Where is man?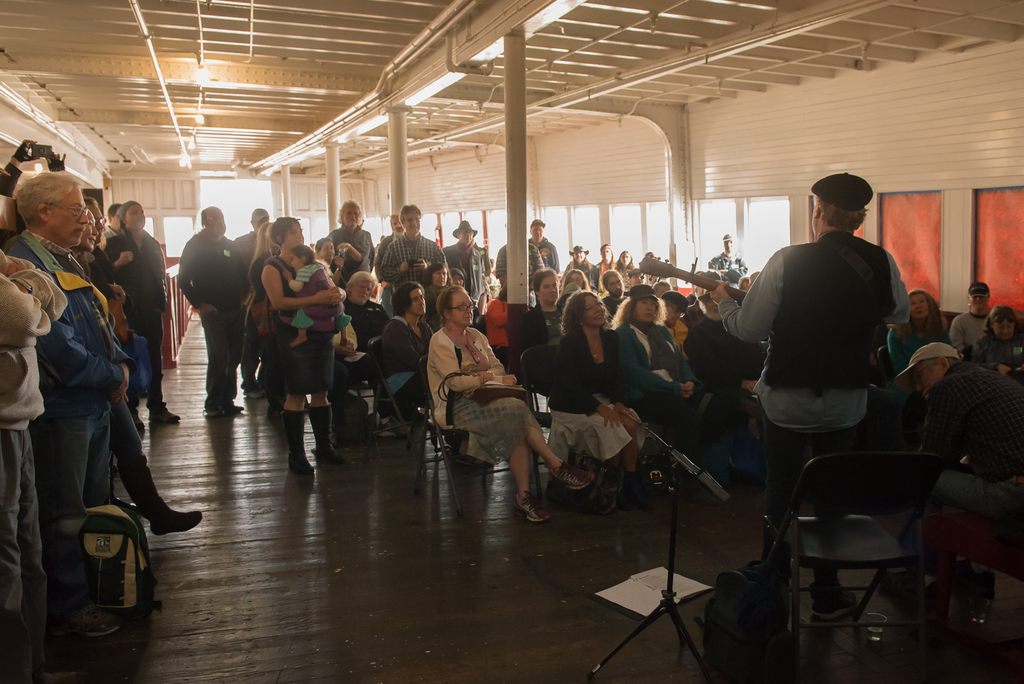
bbox=(719, 172, 913, 623).
